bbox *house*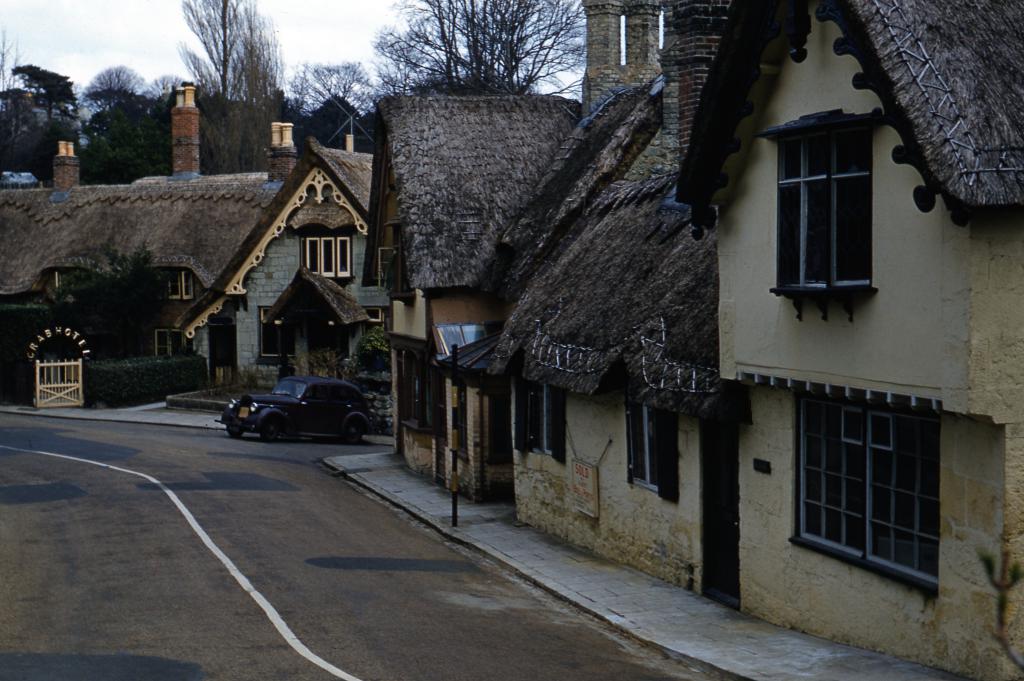
(30, 124, 437, 391)
